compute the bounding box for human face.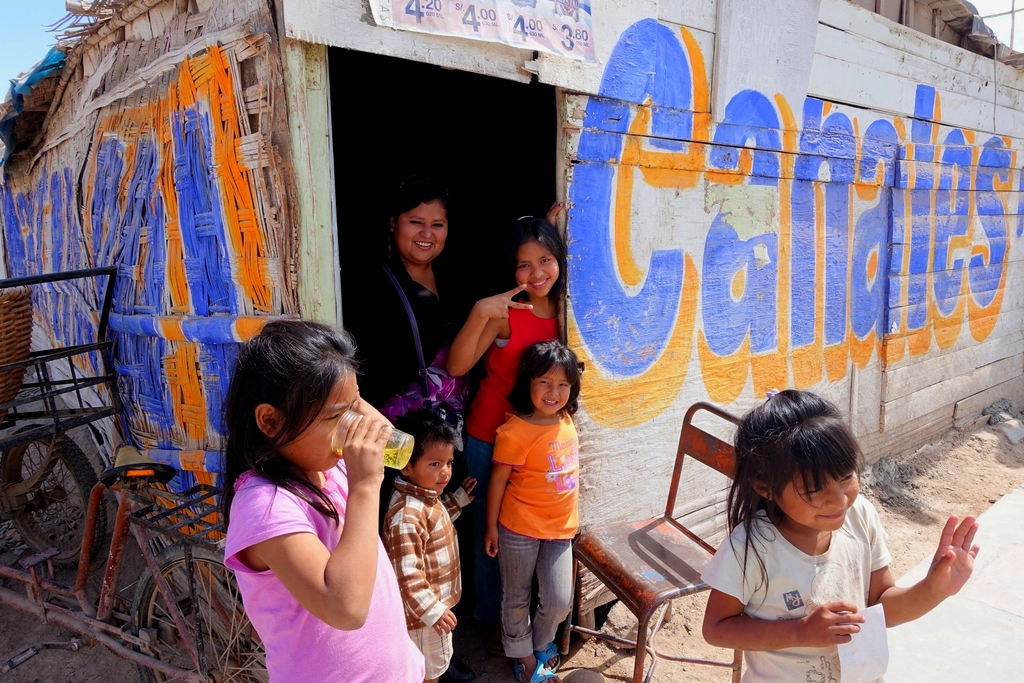
{"left": 286, "top": 371, "right": 359, "bottom": 470}.
